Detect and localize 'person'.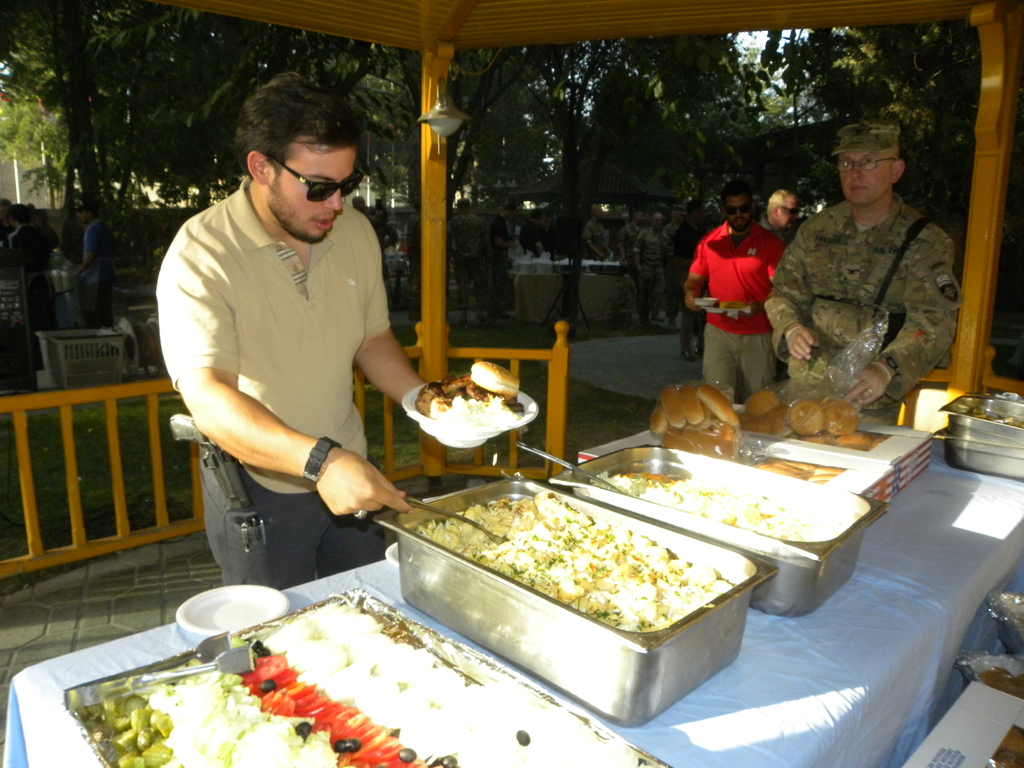
Localized at <region>156, 74, 441, 590</region>.
